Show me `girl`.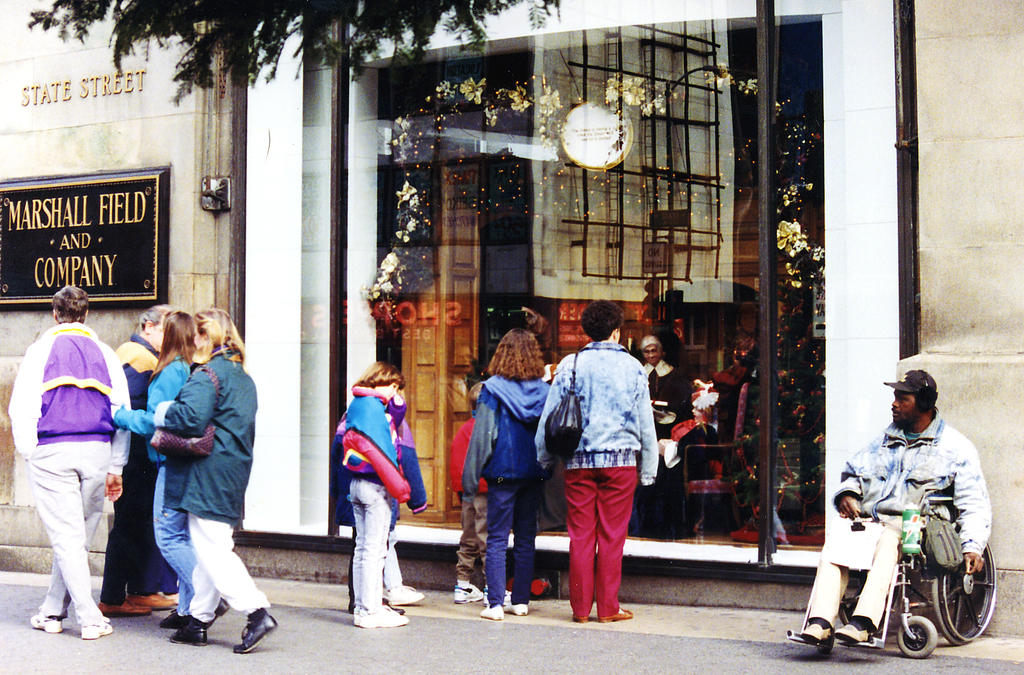
`girl` is here: 342,362,411,627.
